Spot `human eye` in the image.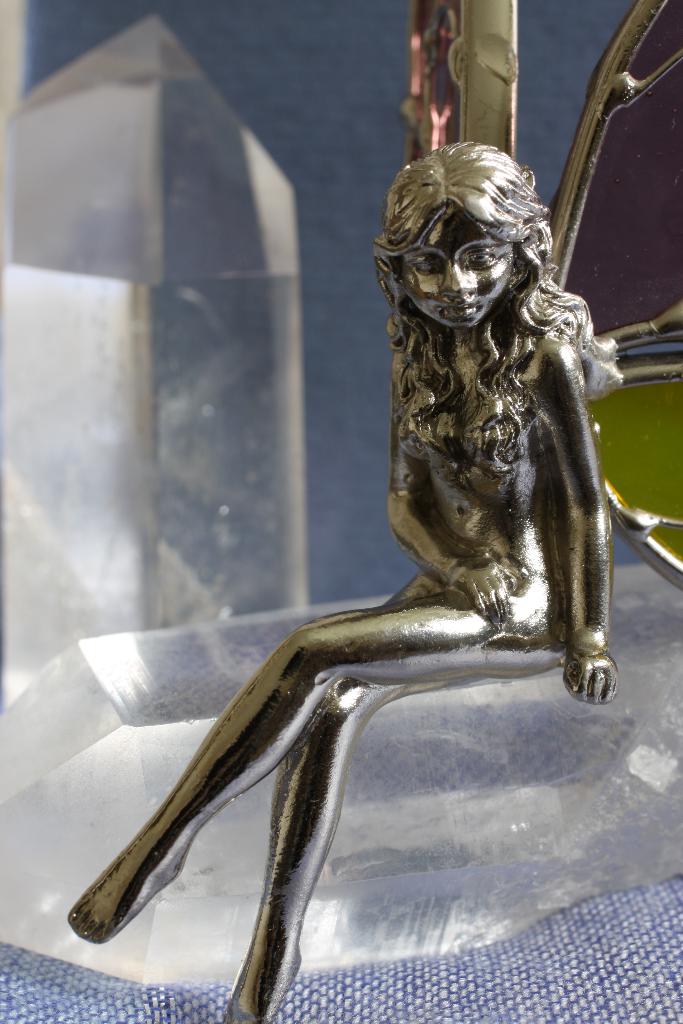
`human eye` found at (408,253,447,276).
